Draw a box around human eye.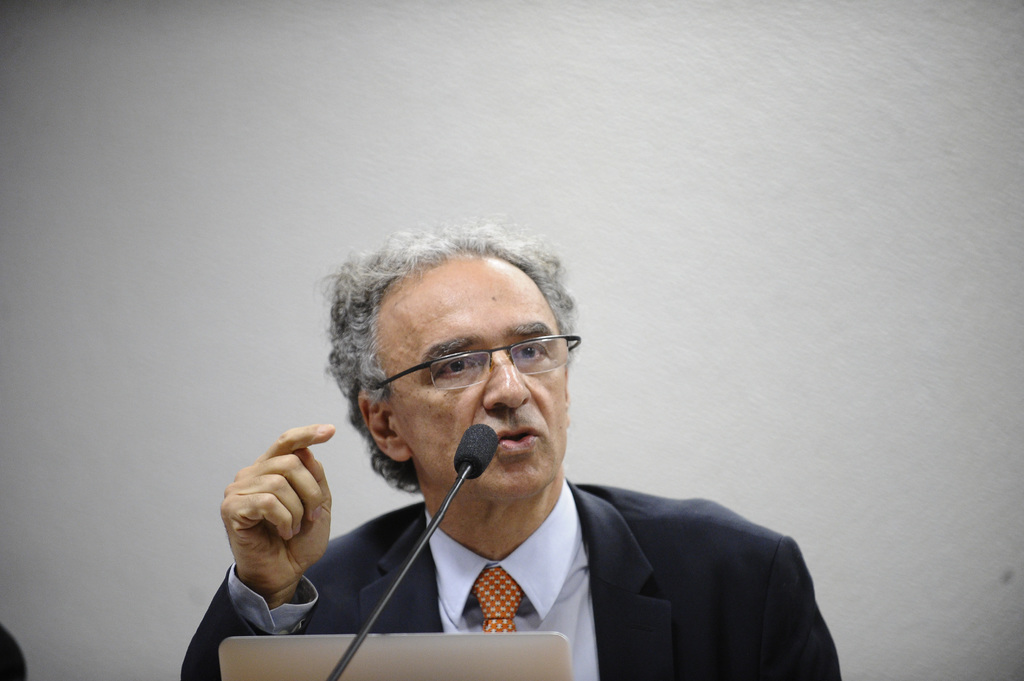
(437,355,484,379).
